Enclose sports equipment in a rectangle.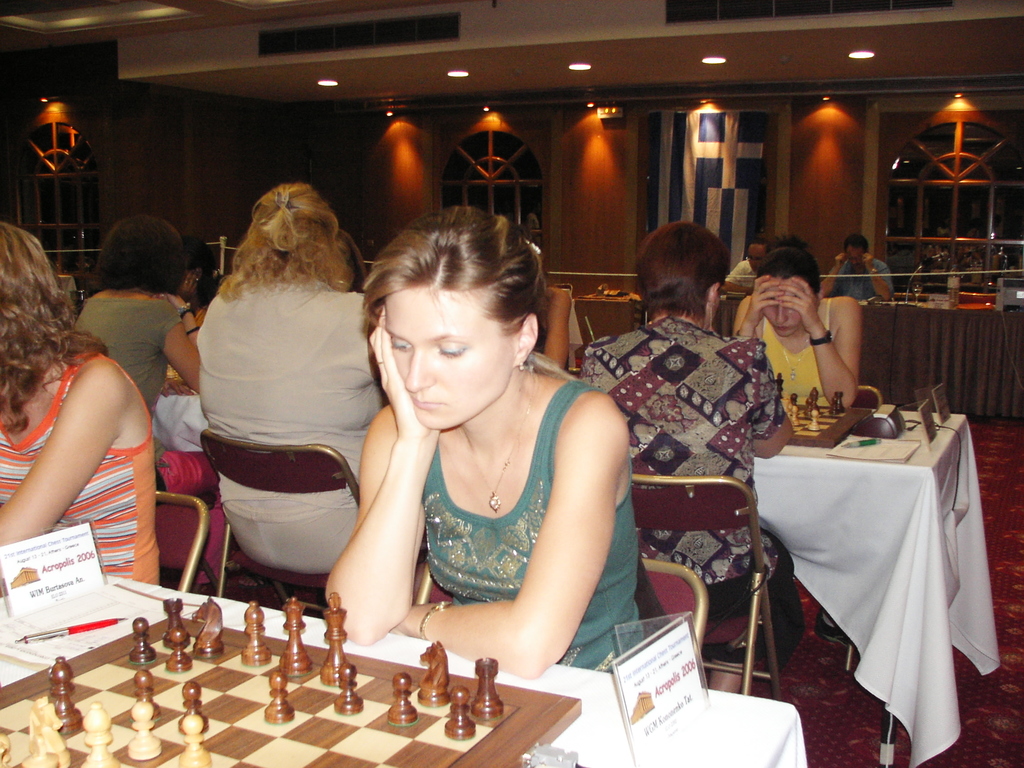
box=[779, 397, 788, 419].
